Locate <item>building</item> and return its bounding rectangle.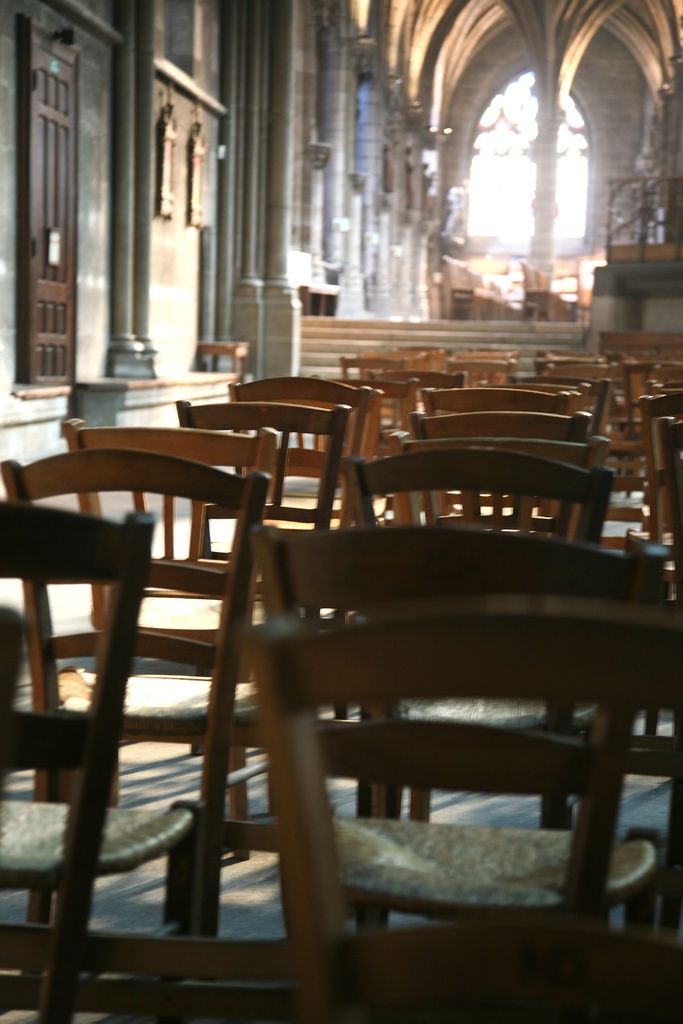
pyautogui.locateOnScreen(0, 0, 682, 1023).
